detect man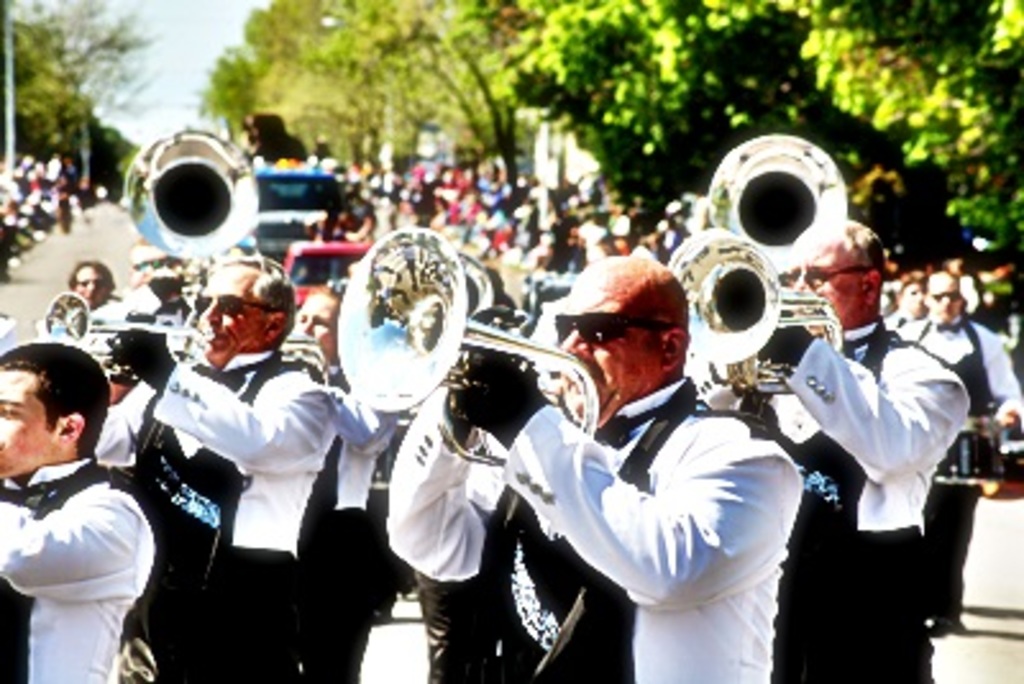
left=95, top=259, right=338, bottom=681
